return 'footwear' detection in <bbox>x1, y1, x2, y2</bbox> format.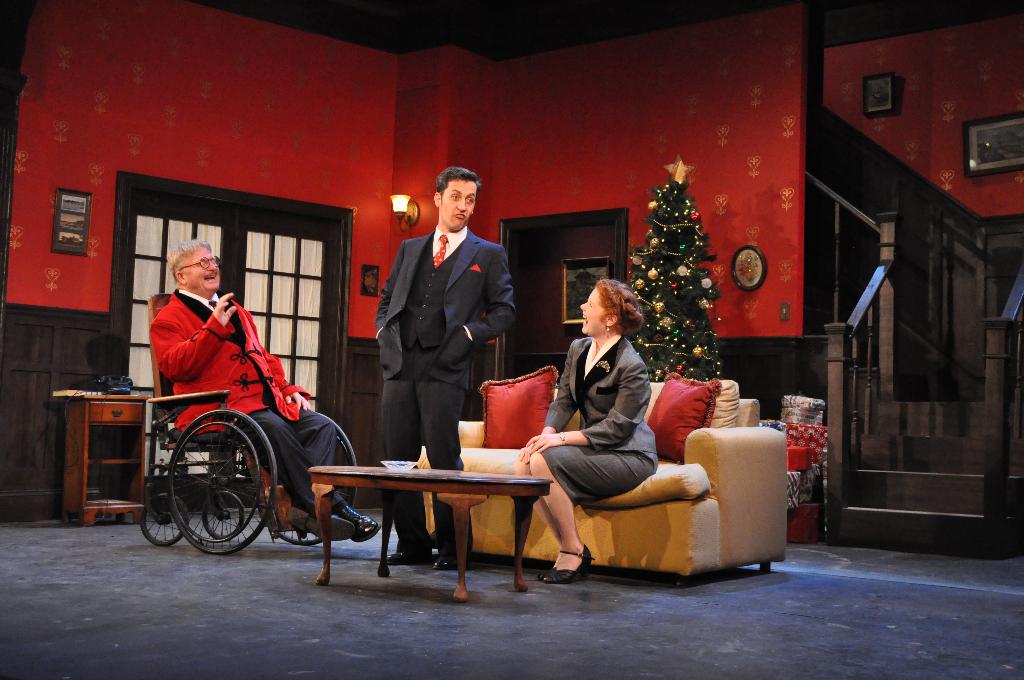
<bbox>380, 548, 430, 568</bbox>.
